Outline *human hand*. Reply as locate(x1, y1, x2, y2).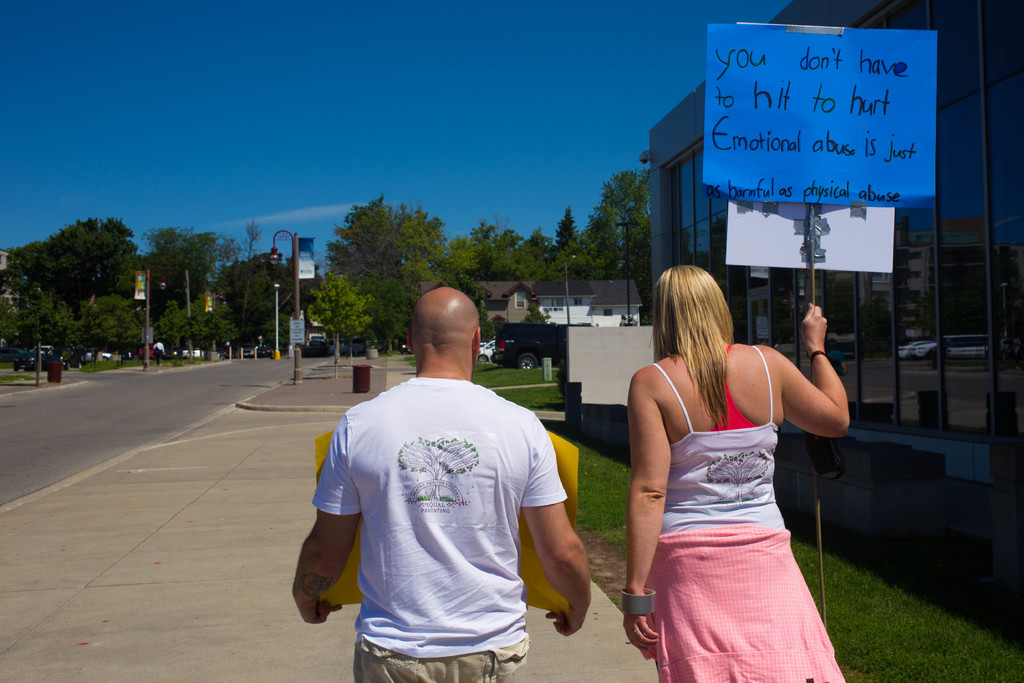
locate(797, 304, 852, 385).
